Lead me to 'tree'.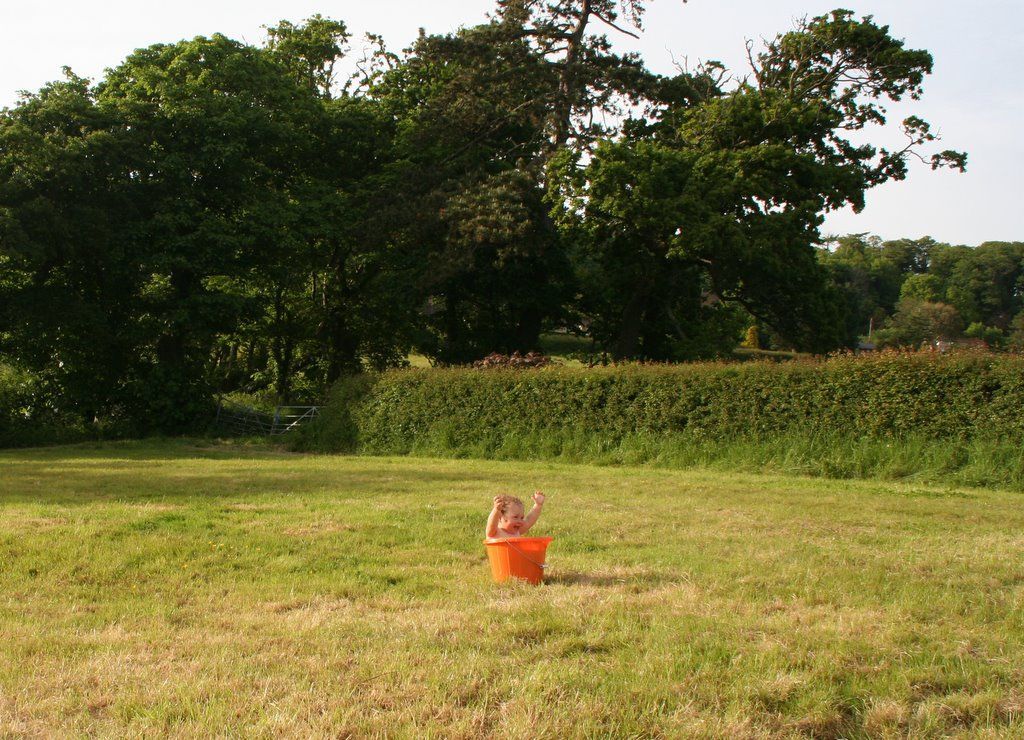
Lead to [x1=933, y1=230, x2=1022, y2=351].
